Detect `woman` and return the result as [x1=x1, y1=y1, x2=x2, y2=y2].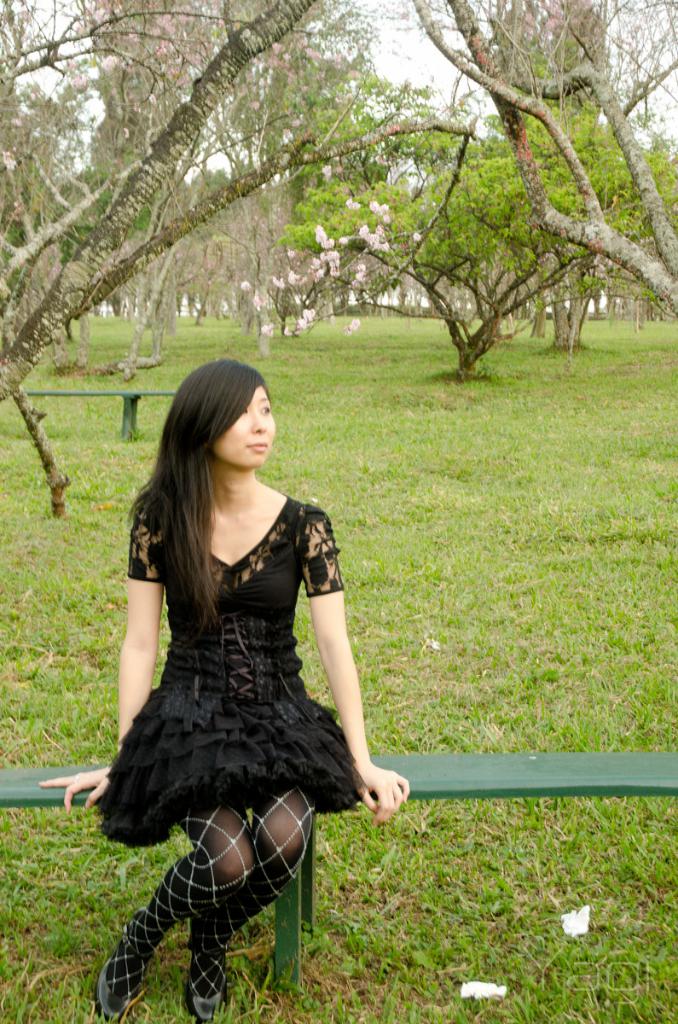
[x1=59, y1=312, x2=403, y2=1008].
